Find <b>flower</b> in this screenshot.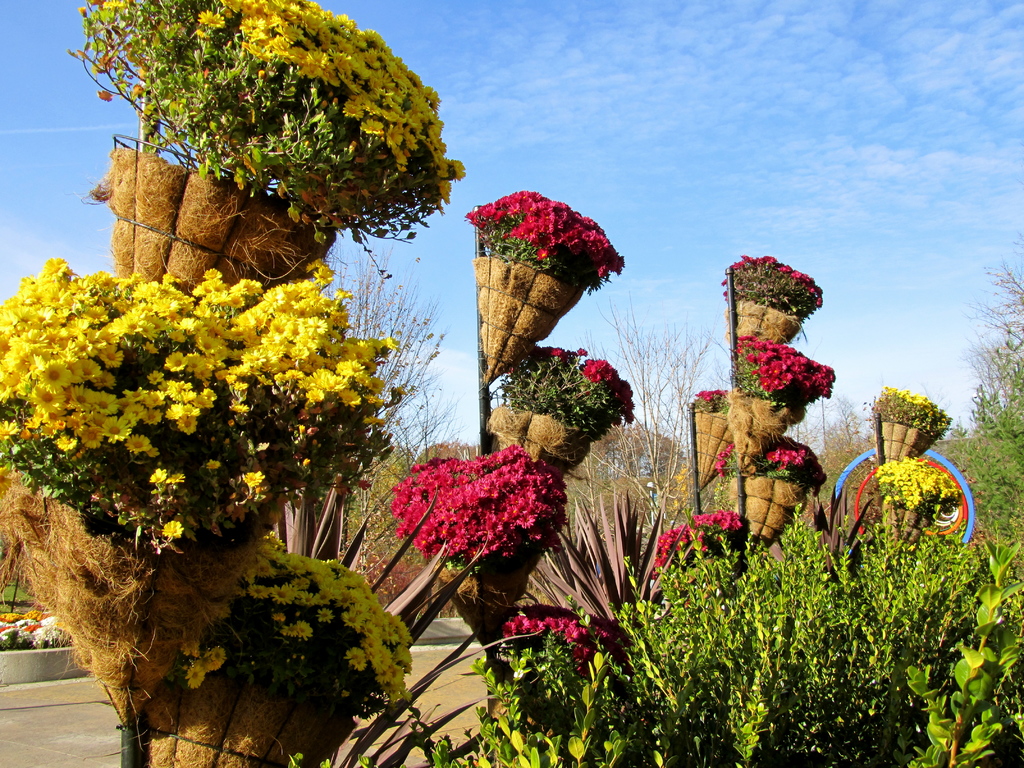
The bounding box for <b>flower</b> is <box>149,466,166,486</box>.
